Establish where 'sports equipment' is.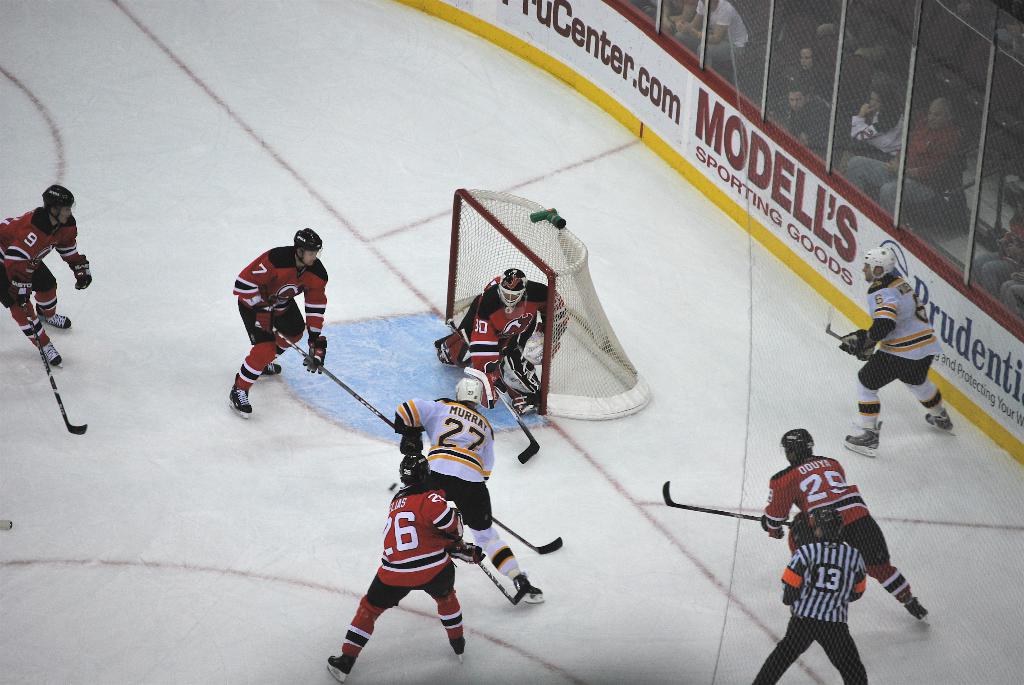
Established at left=451, top=634, right=467, bottom=660.
